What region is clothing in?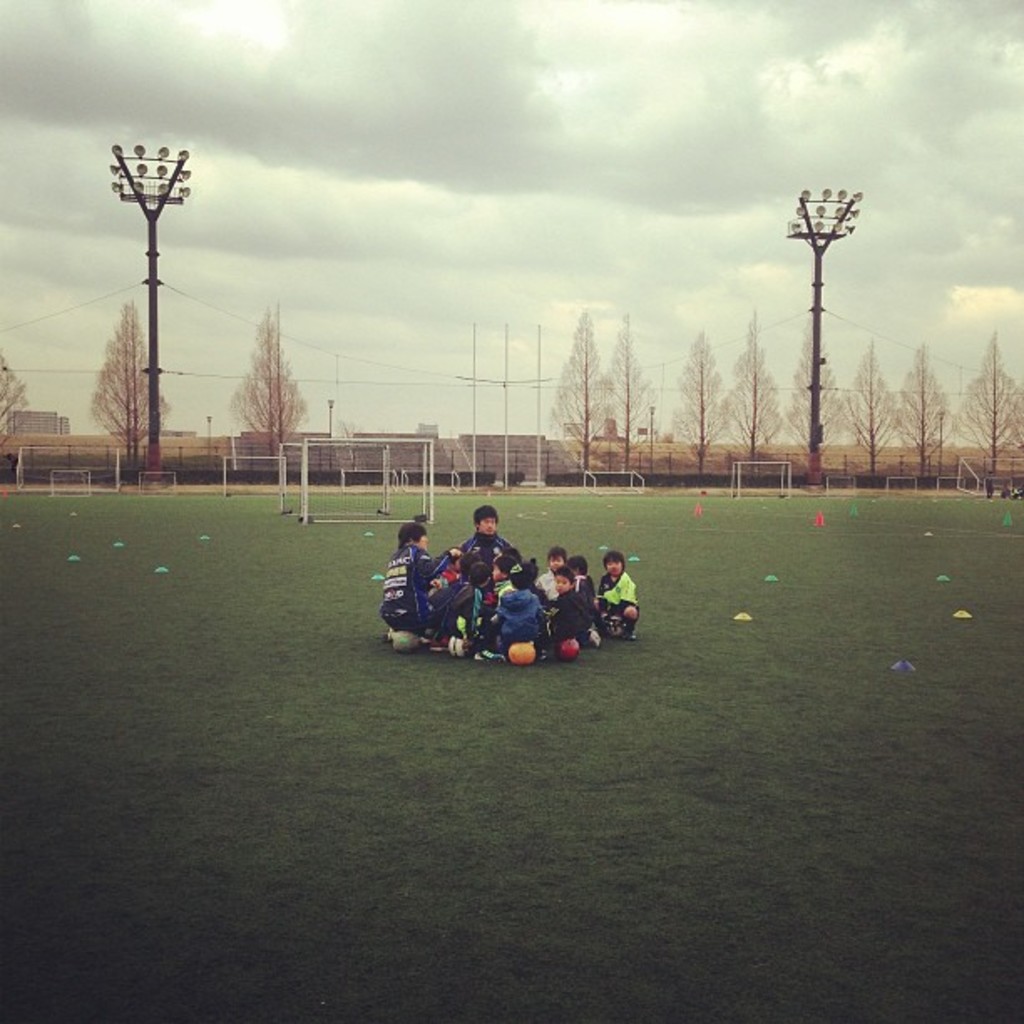
select_region(430, 577, 487, 639).
